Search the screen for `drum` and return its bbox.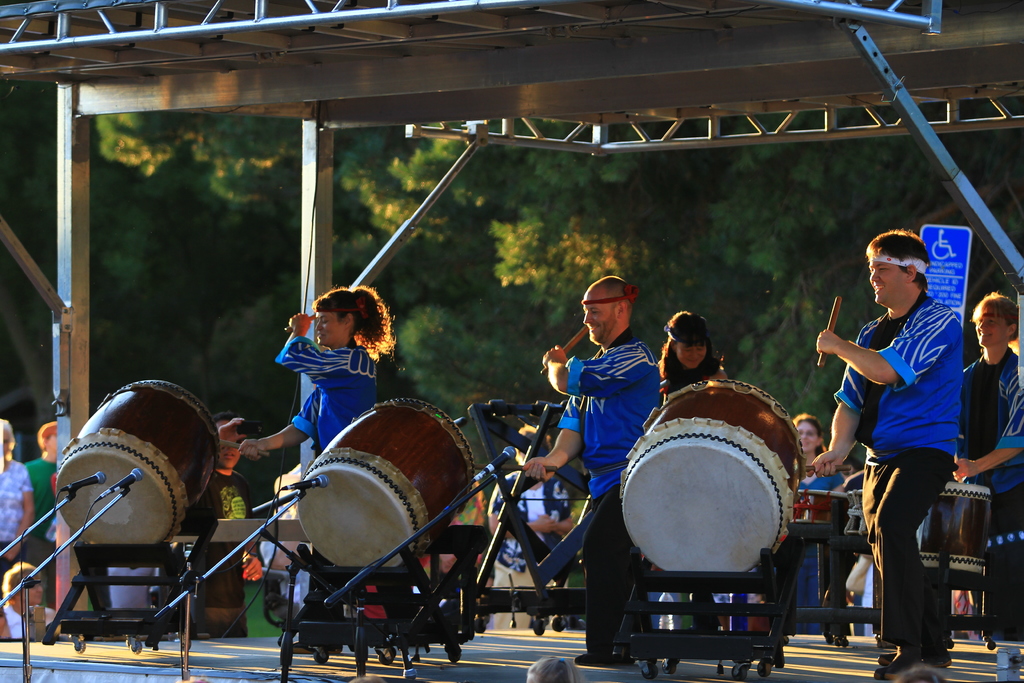
Found: 620 375 803 567.
